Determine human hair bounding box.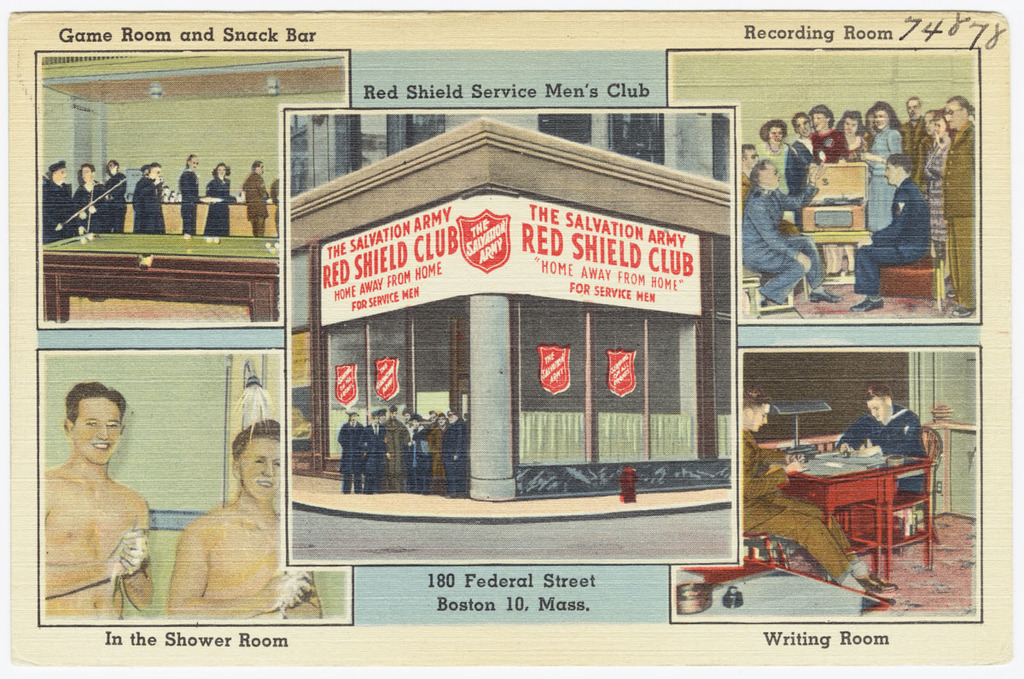
Determined: 863, 381, 893, 401.
